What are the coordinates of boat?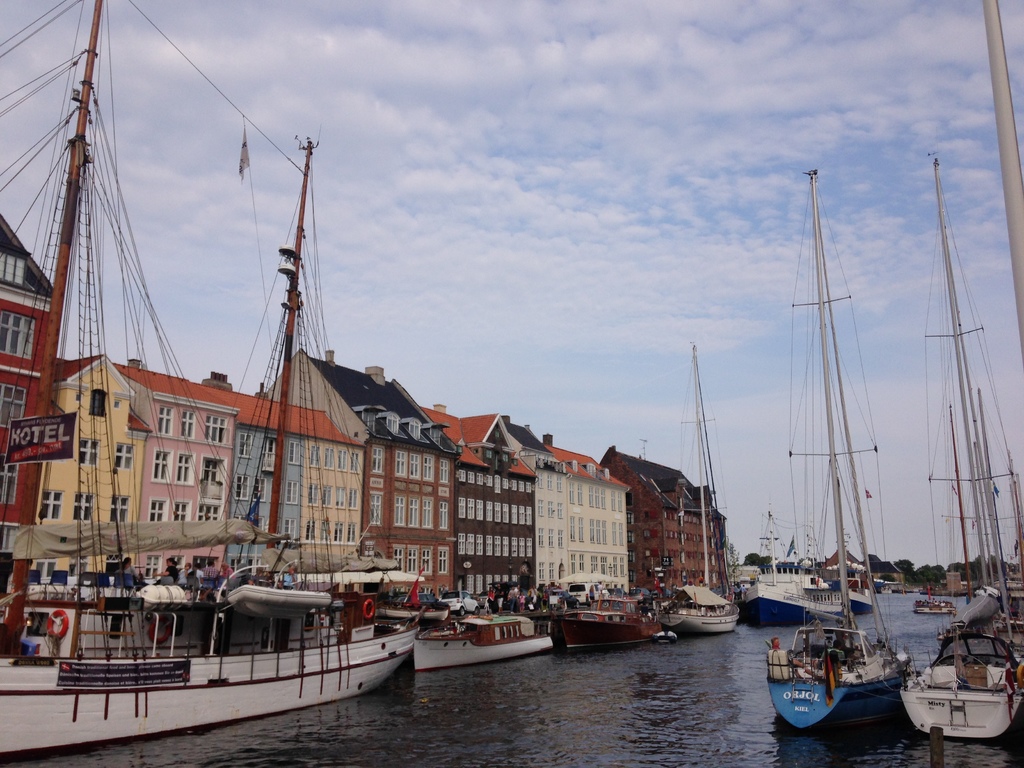
bbox=[44, 532, 457, 710].
